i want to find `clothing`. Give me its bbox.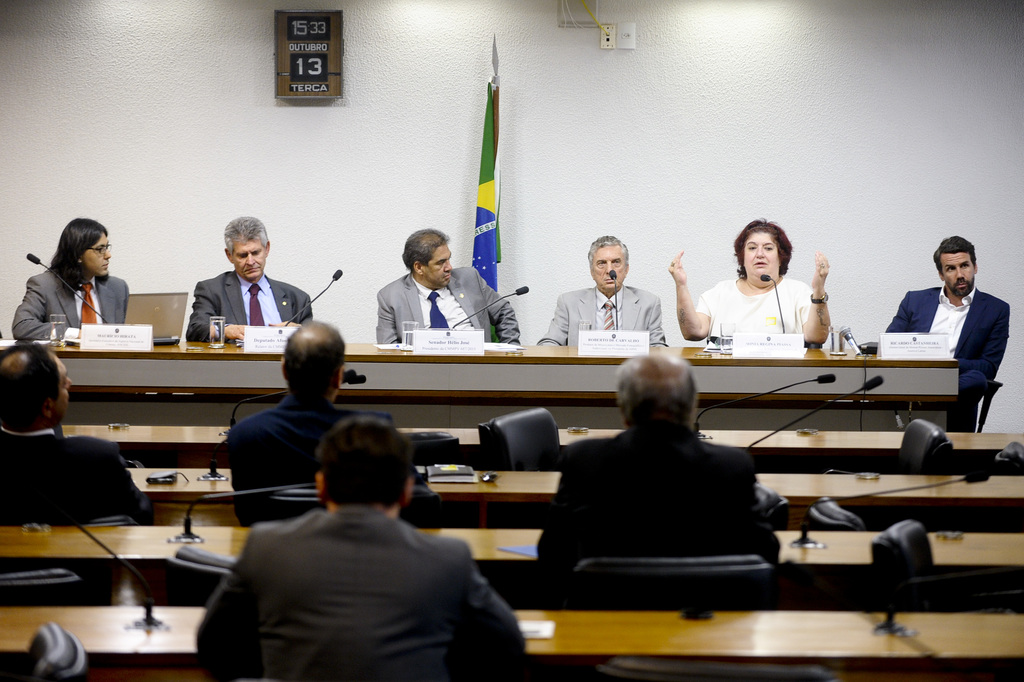
[x1=181, y1=270, x2=313, y2=345].
